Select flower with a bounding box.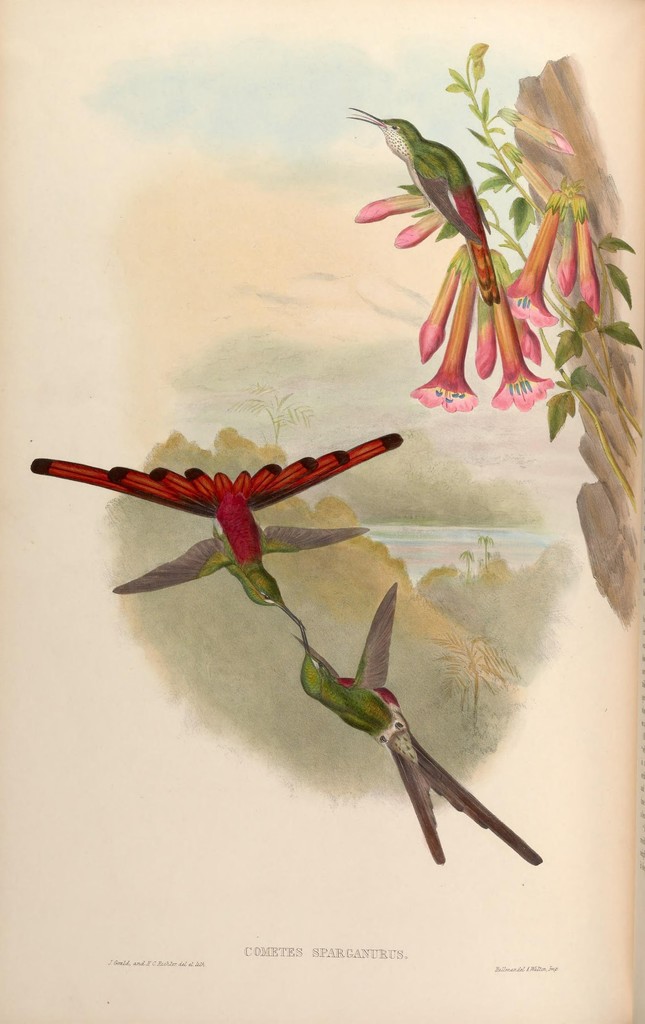
406,264,486,410.
